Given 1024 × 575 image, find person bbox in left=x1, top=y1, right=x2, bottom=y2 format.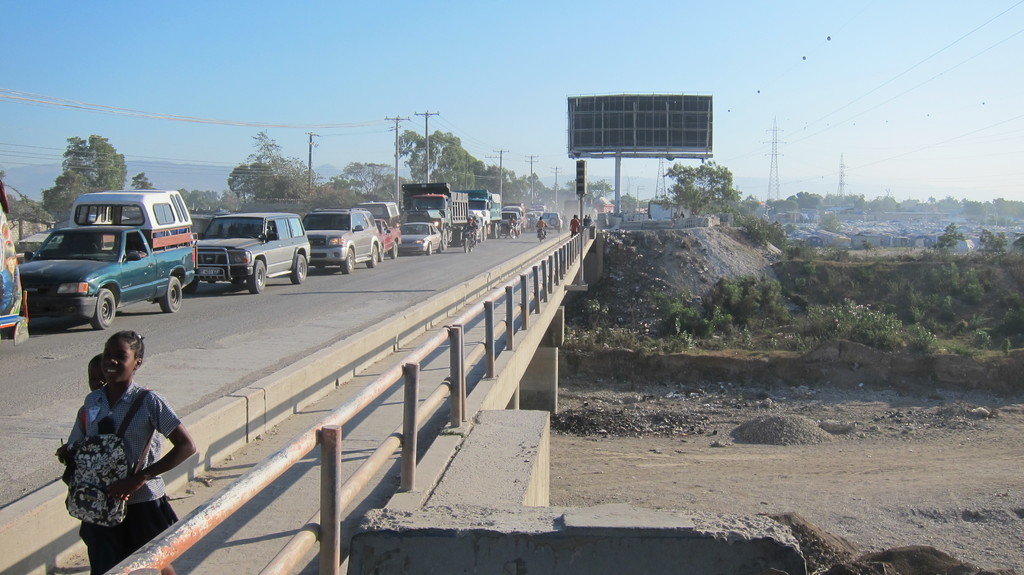
left=462, top=217, right=476, bottom=246.
